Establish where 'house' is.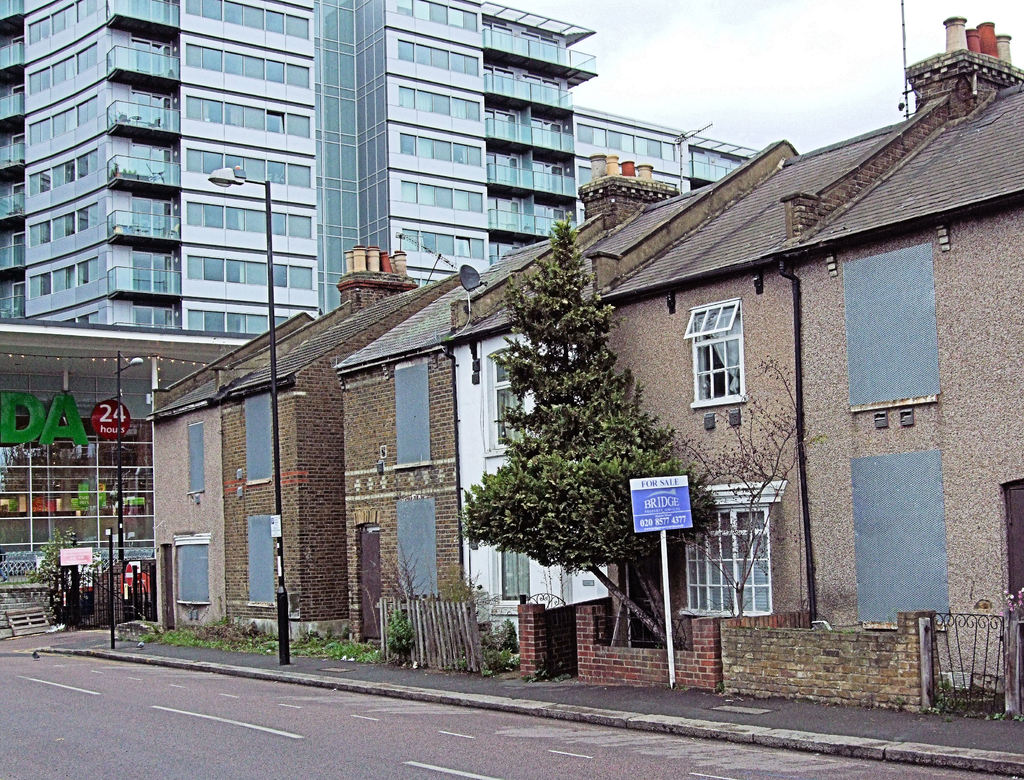
Established at <region>143, 242, 472, 651</region>.
